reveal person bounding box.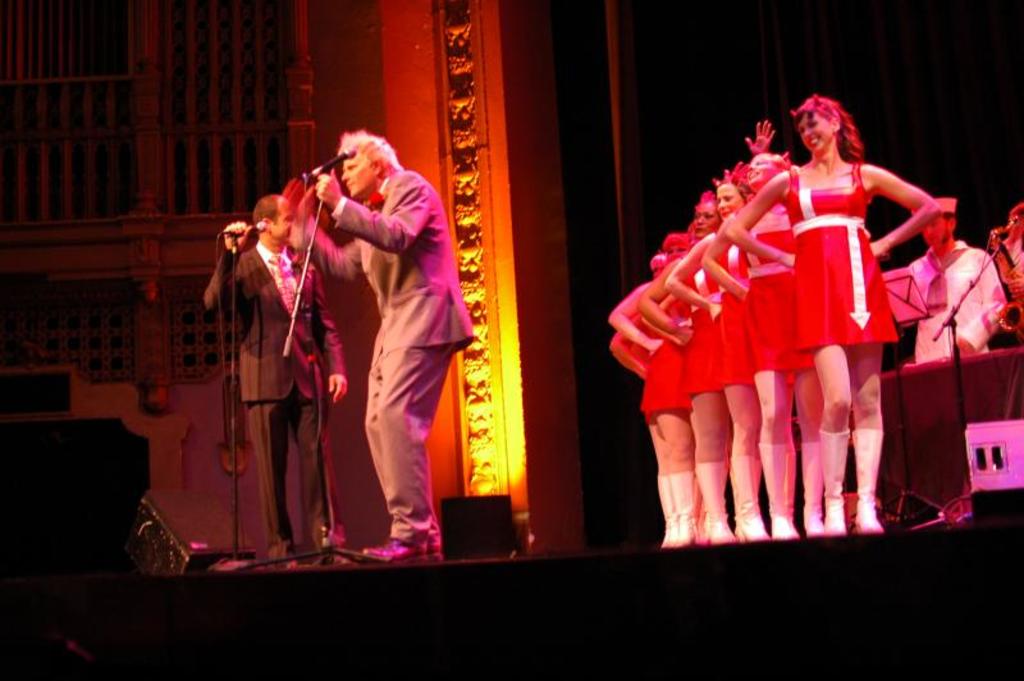
Revealed: x1=586, y1=252, x2=710, y2=550.
